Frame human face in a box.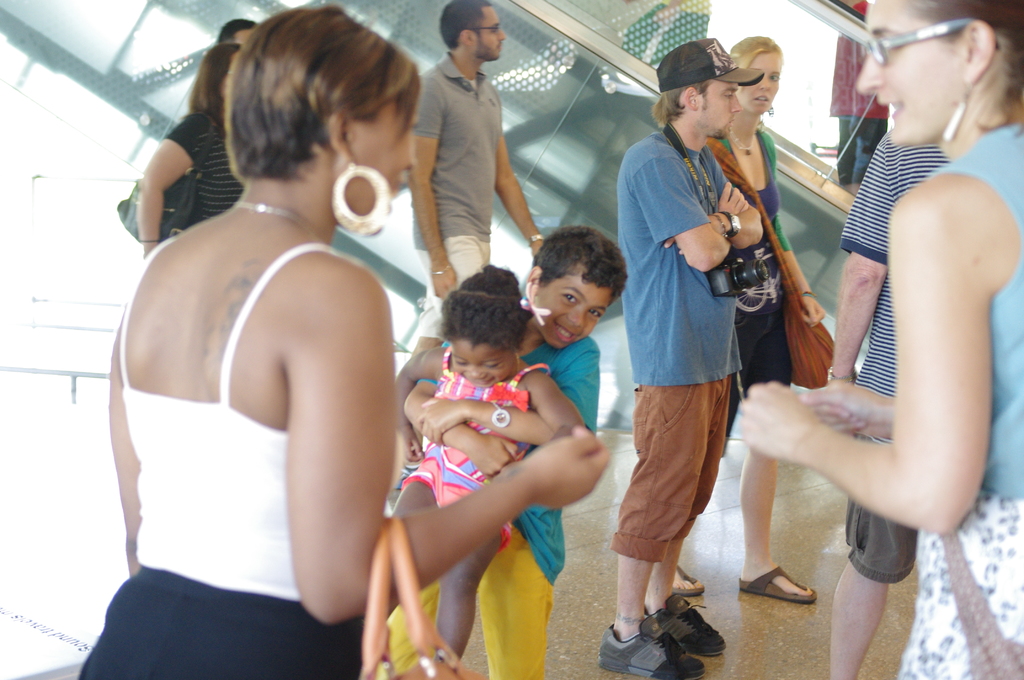
(x1=452, y1=337, x2=521, y2=390).
